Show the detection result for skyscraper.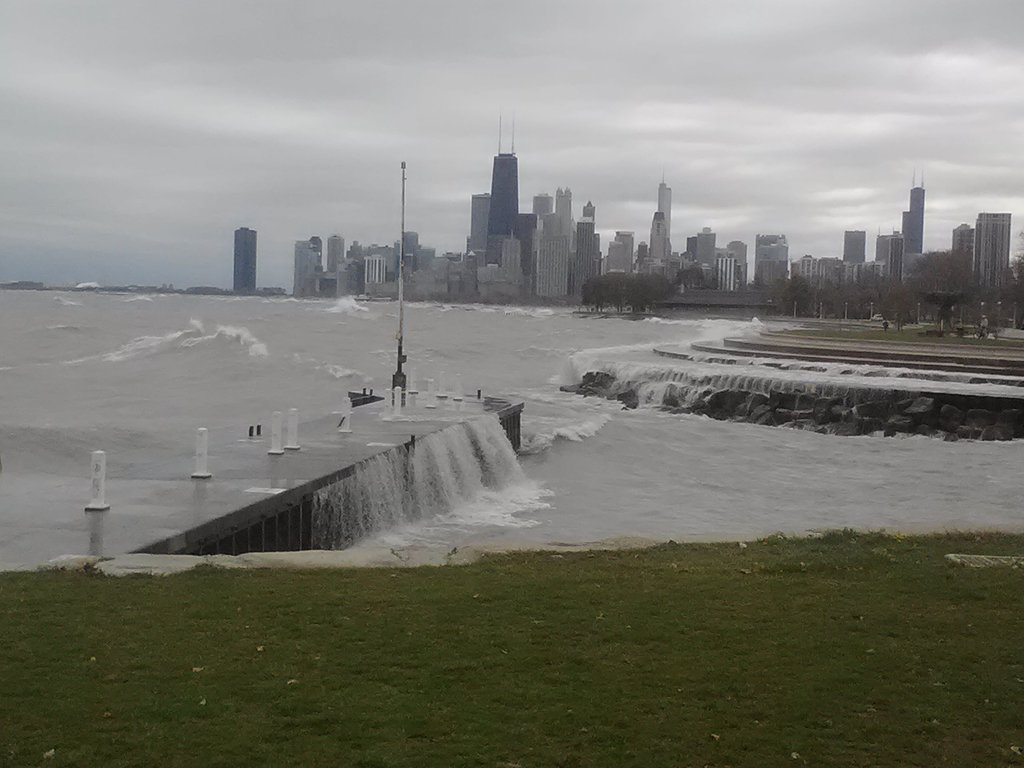
bbox=[584, 193, 600, 219].
